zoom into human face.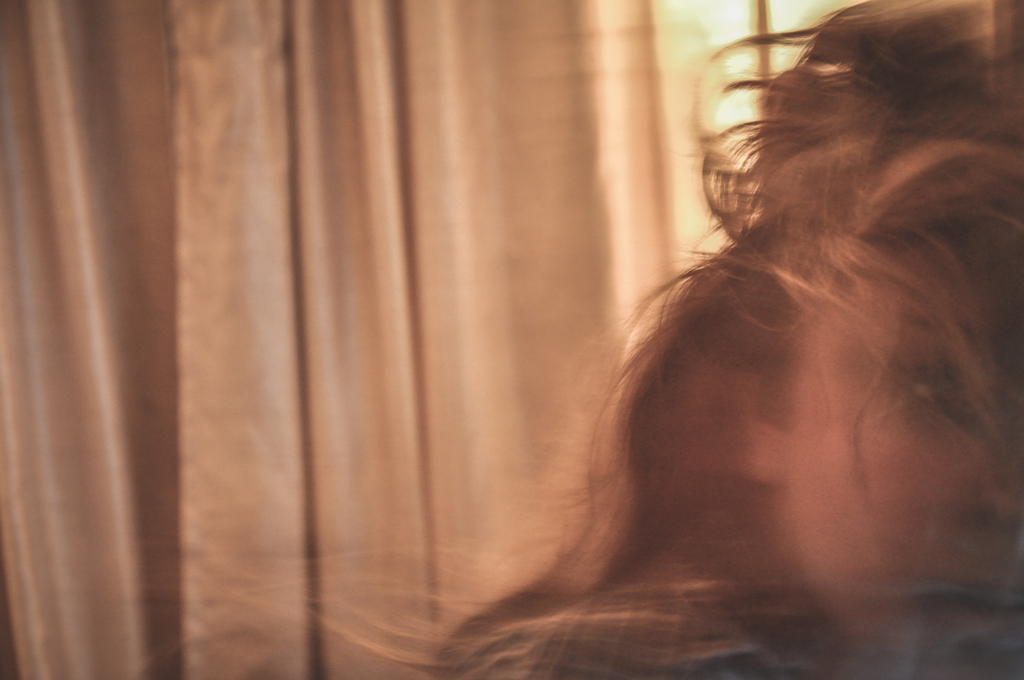
Zoom target: [778, 250, 1023, 679].
